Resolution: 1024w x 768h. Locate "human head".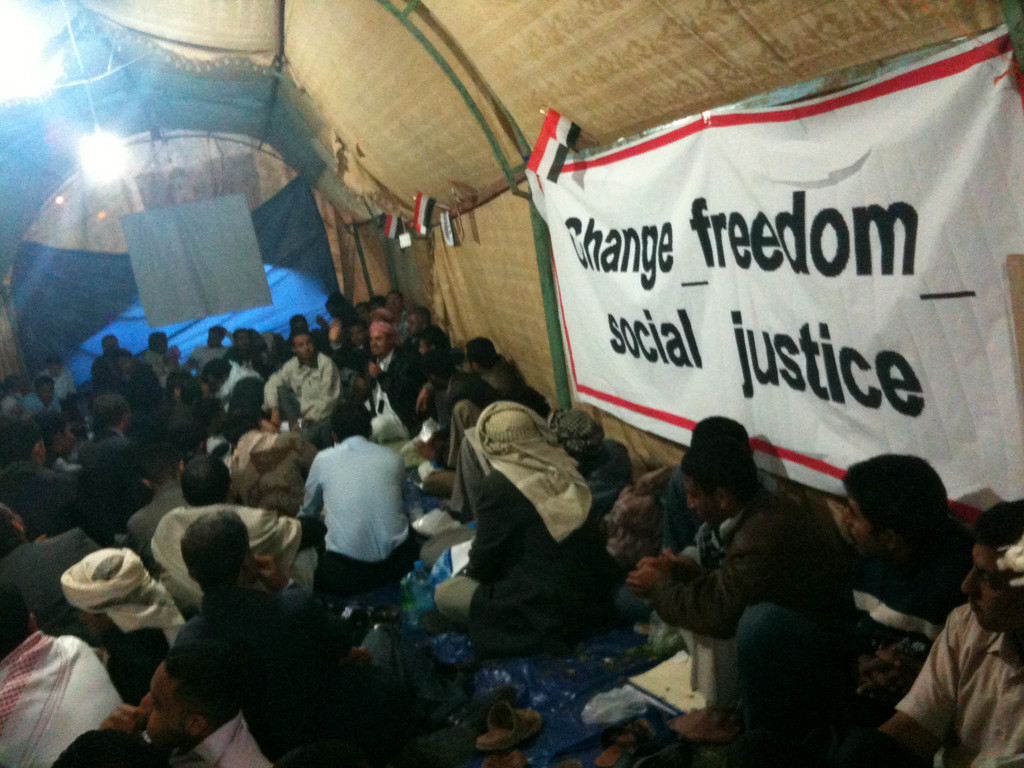
locate(147, 399, 186, 431).
